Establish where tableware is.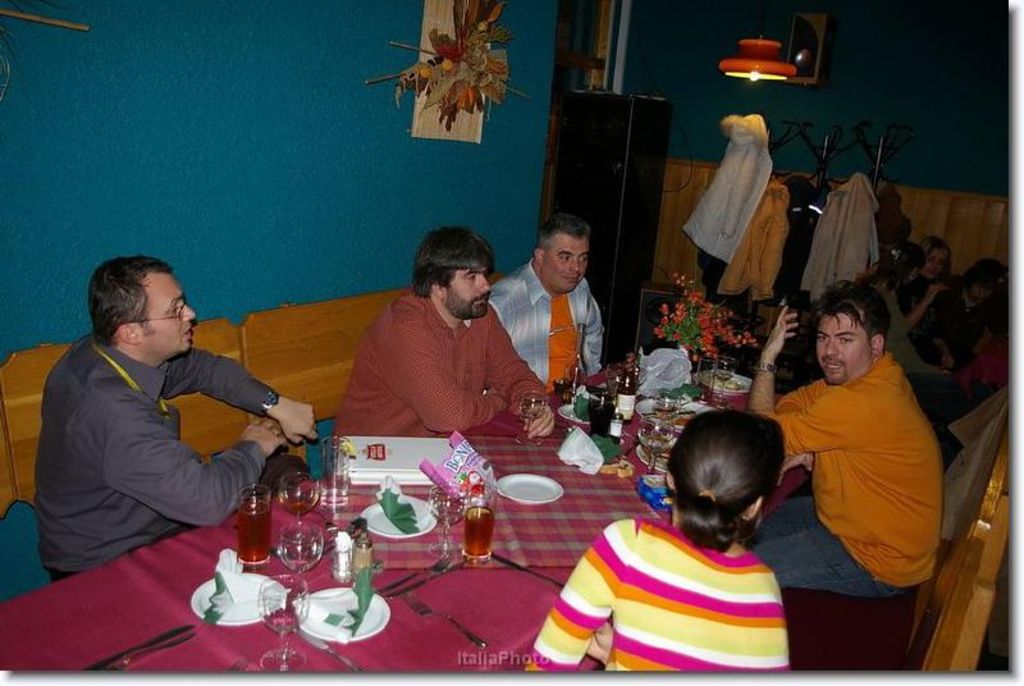
Established at <bbox>586, 389, 617, 443</bbox>.
